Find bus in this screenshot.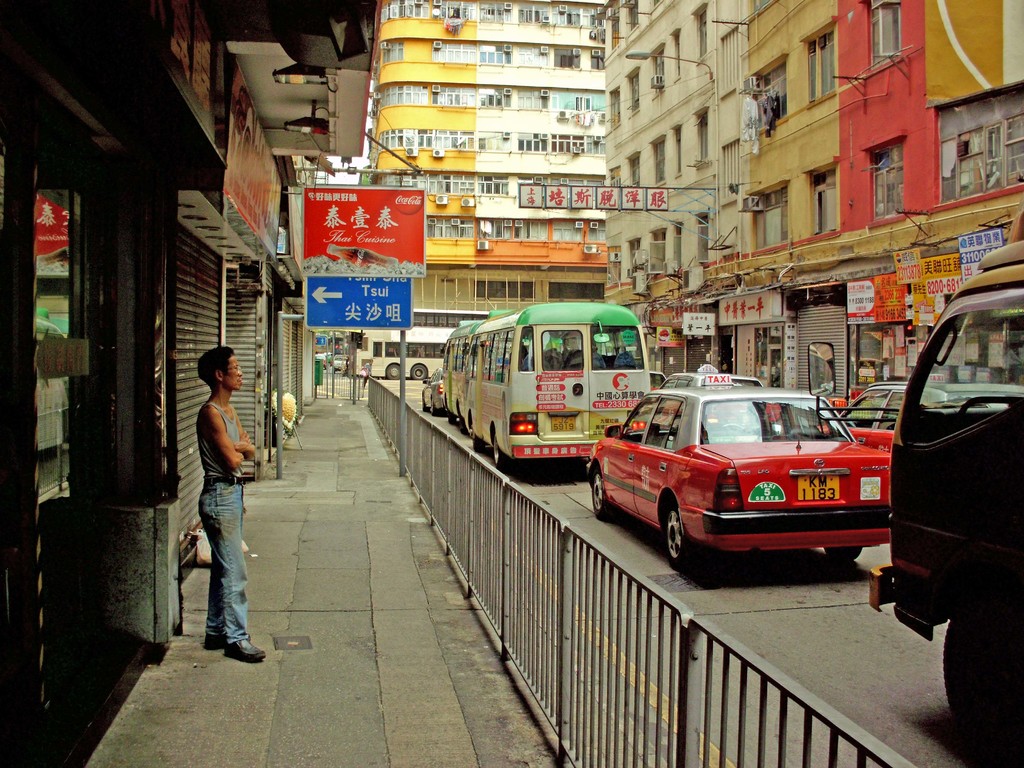
The bounding box for bus is <box>361,323,461,381</box>.
